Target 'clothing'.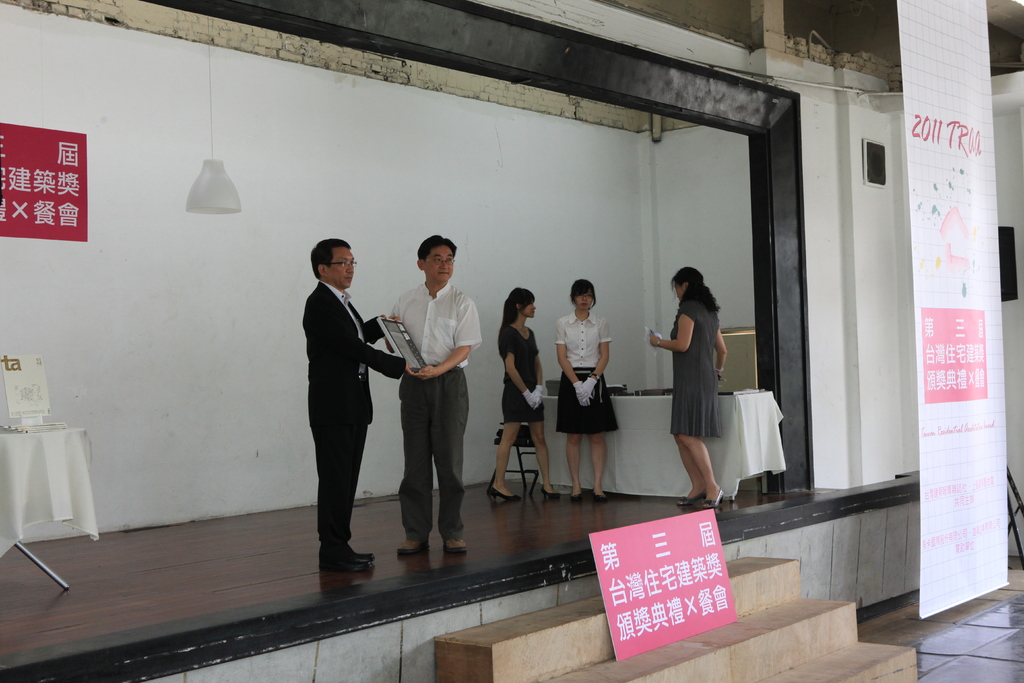
Target region: (400, 281, 483, 542).
